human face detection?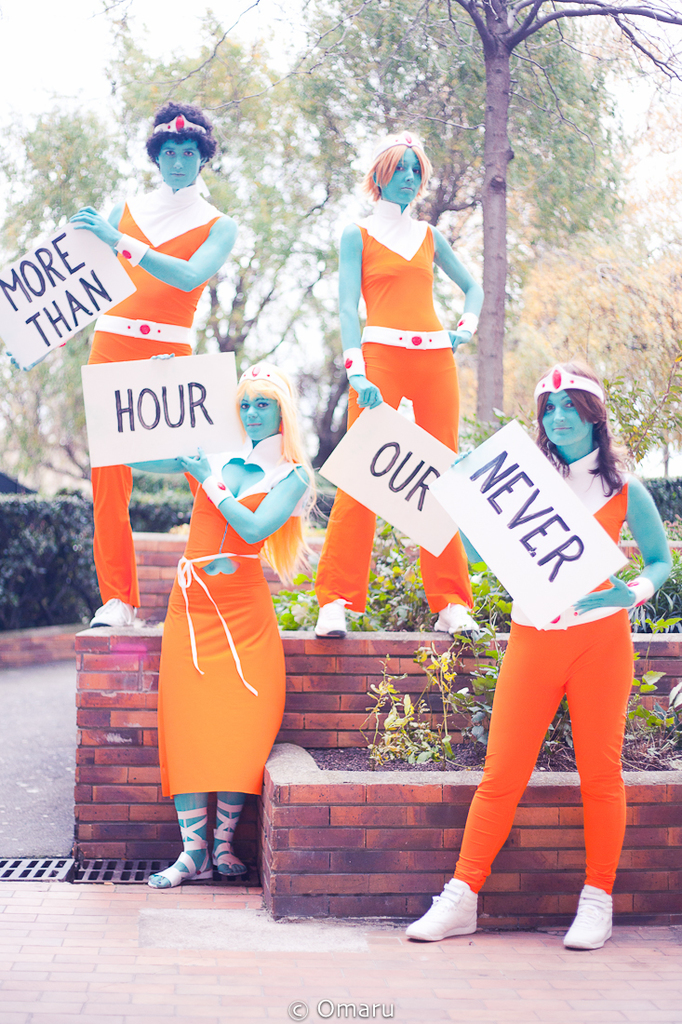
{"left": 539, "top": 384, "right": 592, "bottom": 450}
